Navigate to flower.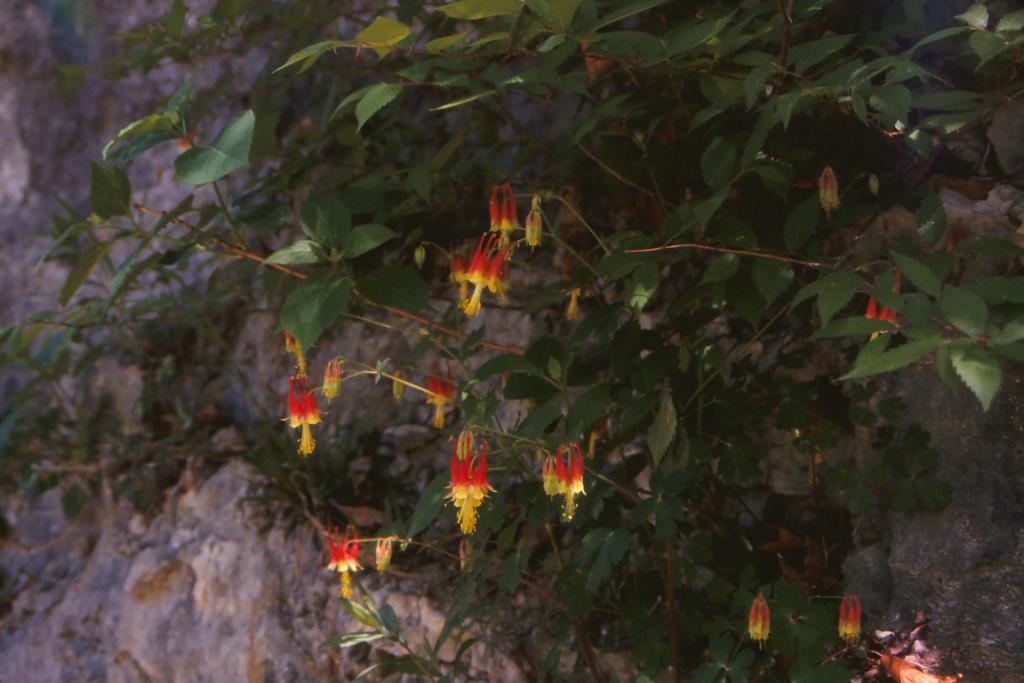
Navigation target: <box>390,371,409,402</box>.
